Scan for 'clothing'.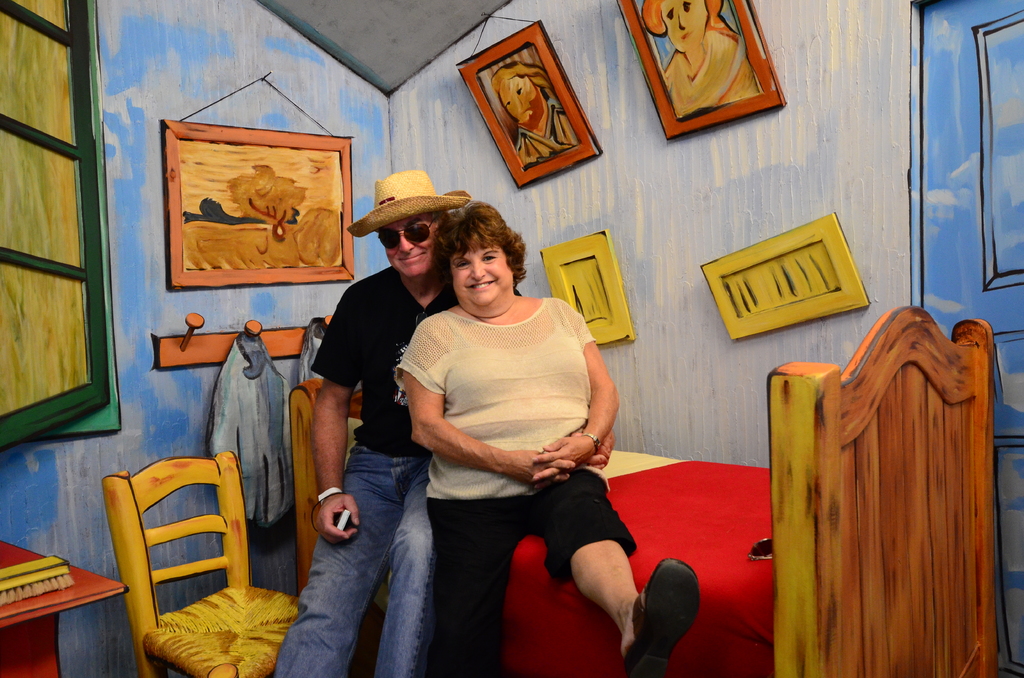
Scan result: x1=392 y1=291 x2=637 y2=675.
